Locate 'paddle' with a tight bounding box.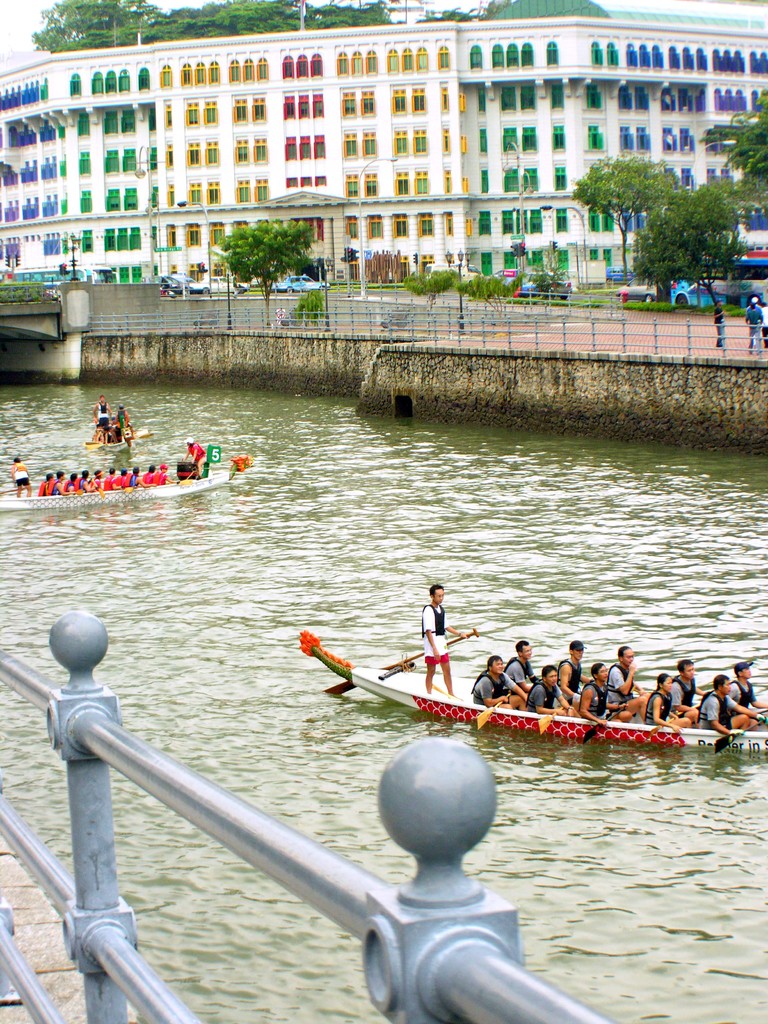
select_region(474, 700, 502, 730).
